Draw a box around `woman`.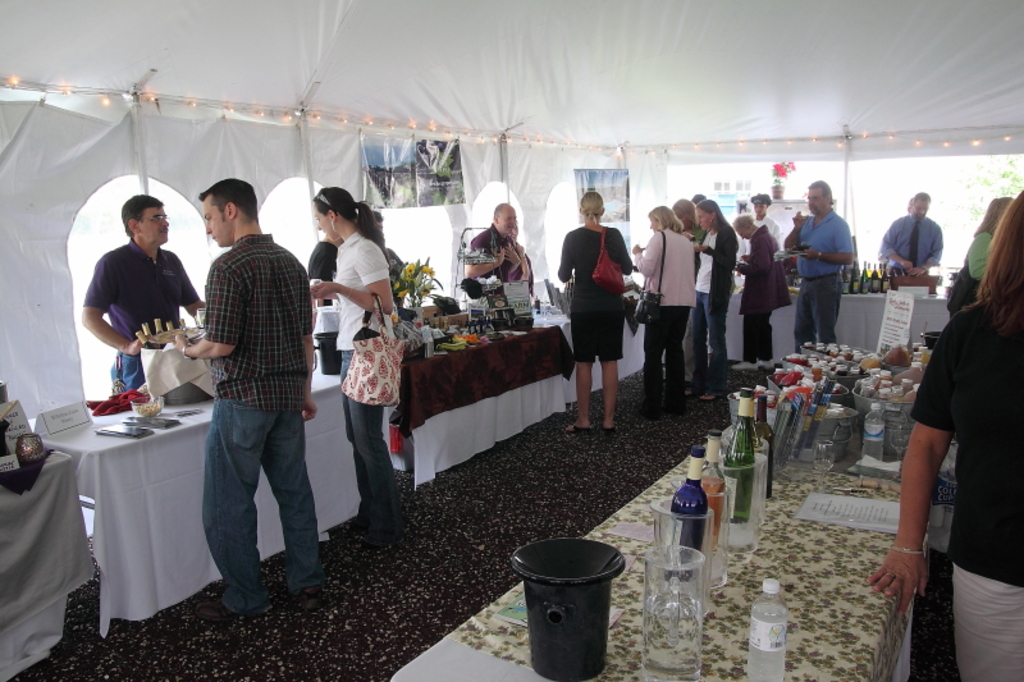
Rect(864, 187, 1023, 681).
